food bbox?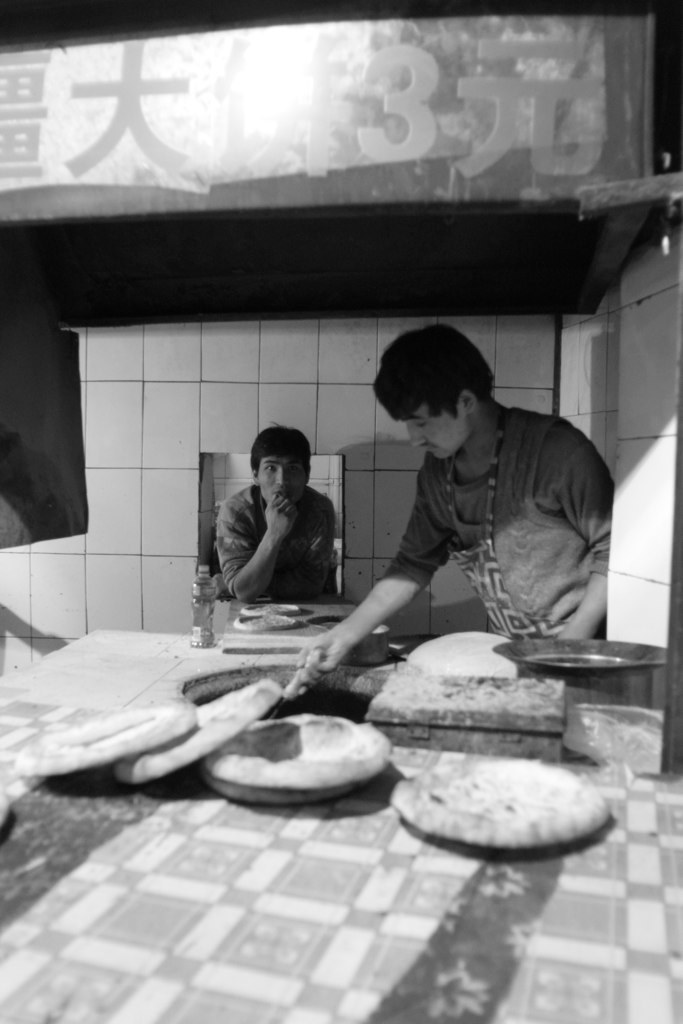
[left=238, top=602, right=302, bottom=616]
